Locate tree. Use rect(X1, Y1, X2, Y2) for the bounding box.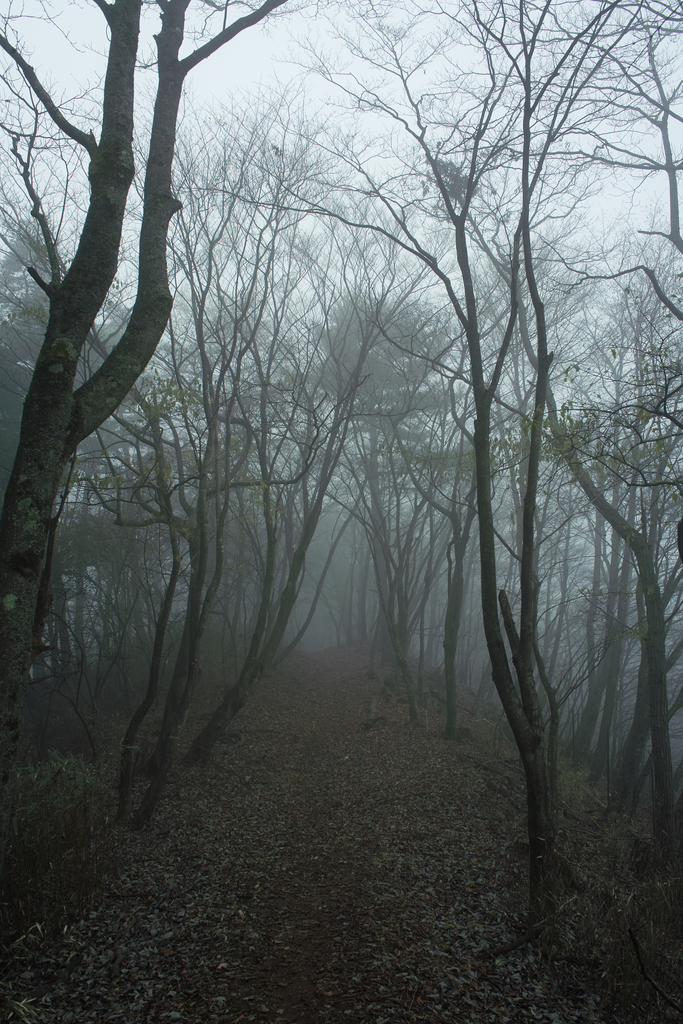
rect(0, 0, 295, 742).
